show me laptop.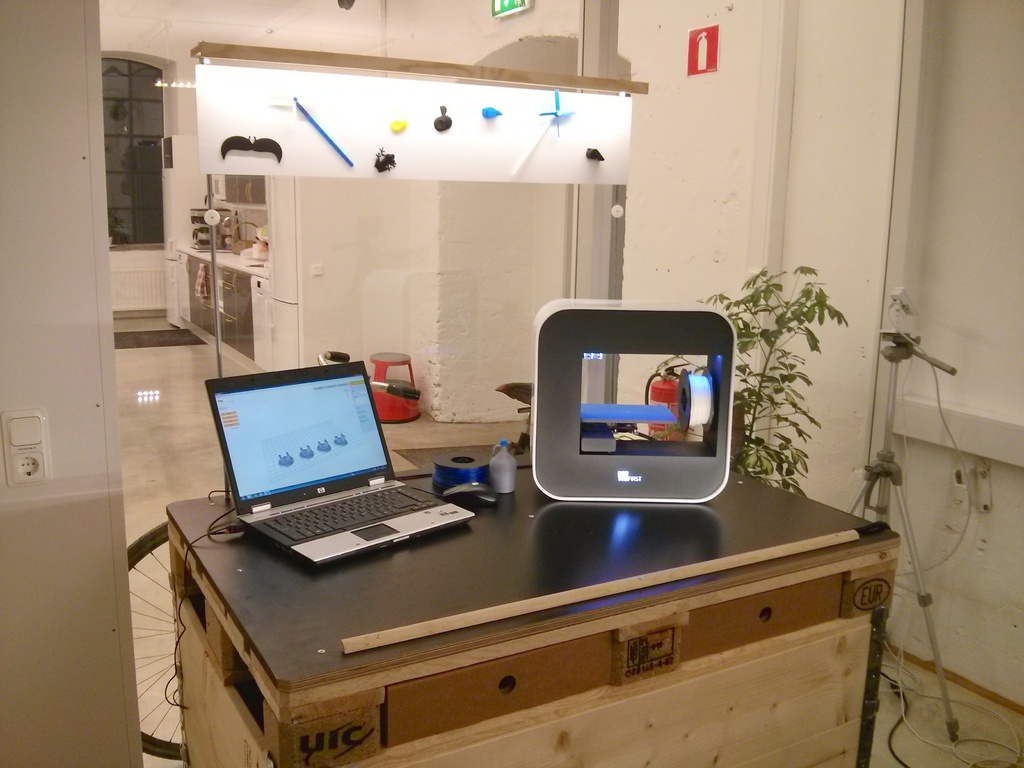
laptop is here: pyautogui.locateOnScreen(212, 356, 460, 579).
